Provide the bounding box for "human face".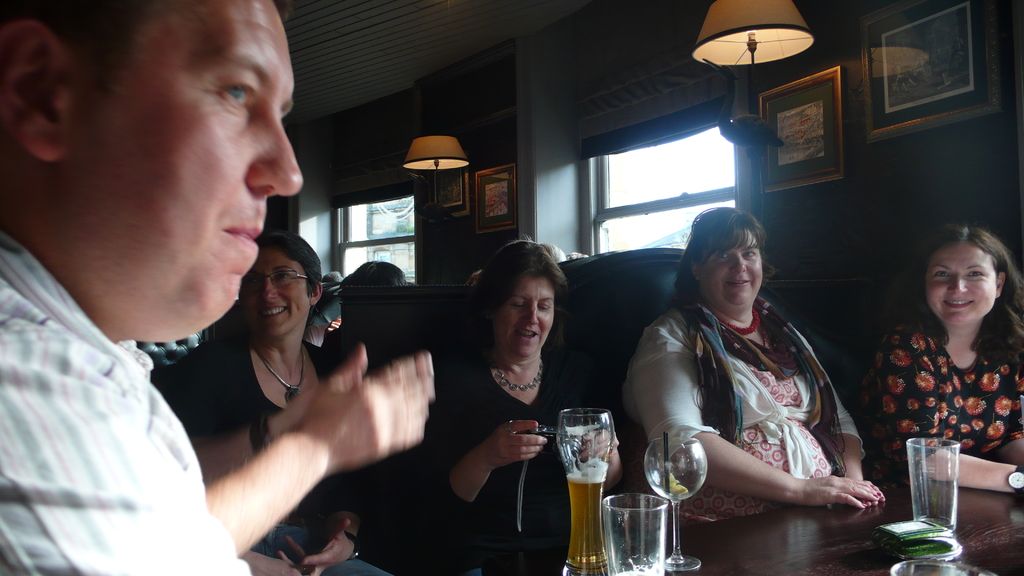
89:0:304:332.
